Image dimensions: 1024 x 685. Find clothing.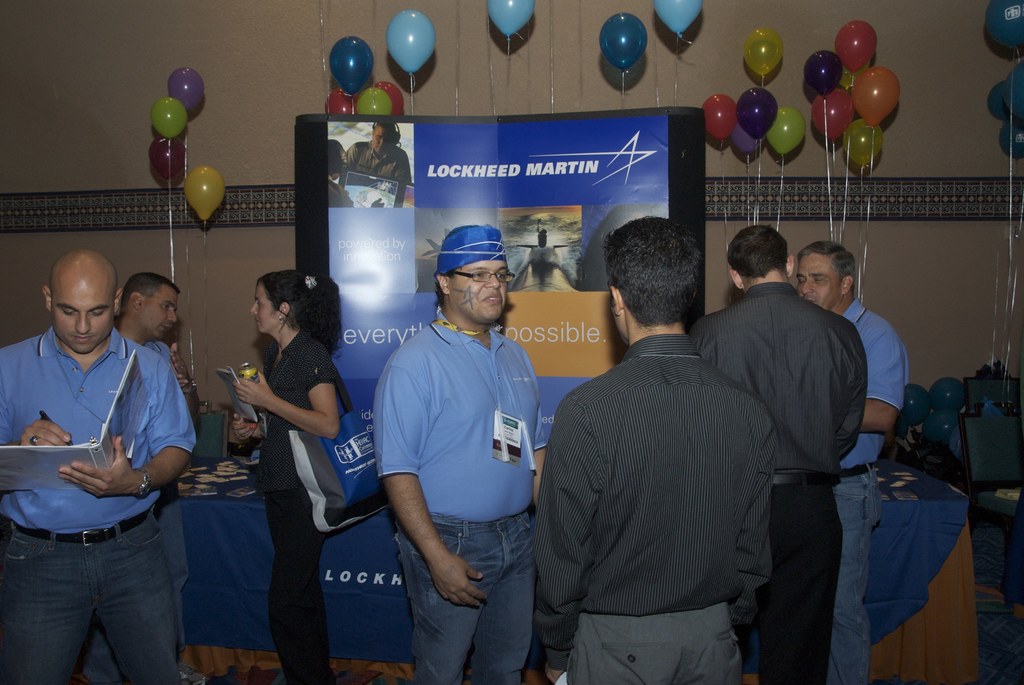
[2,320,198,684].
